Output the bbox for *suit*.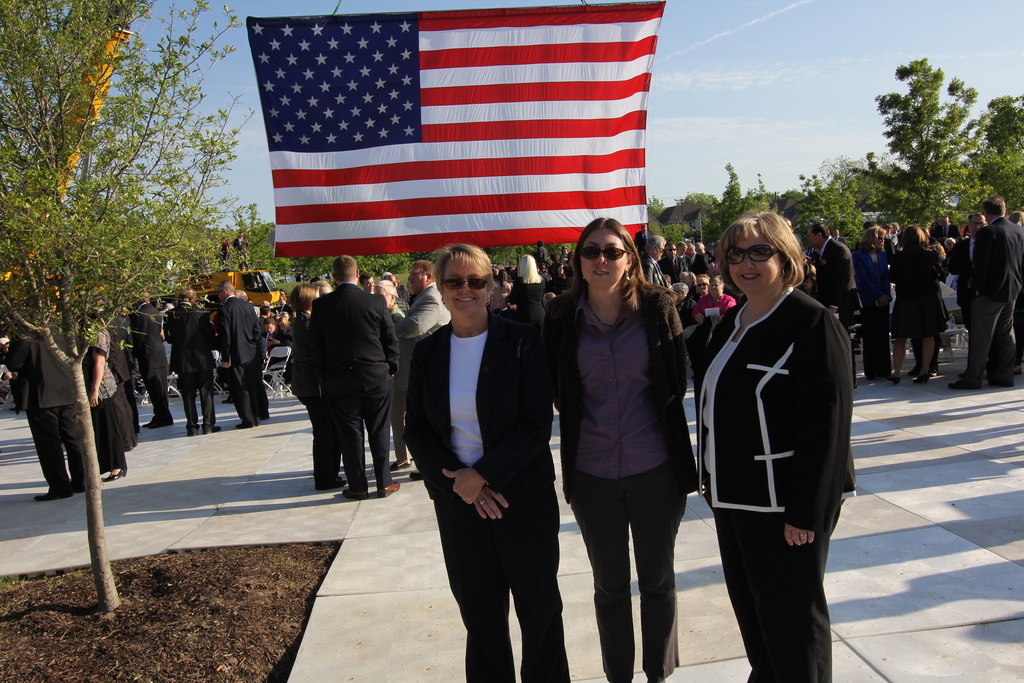
(656, 258, 684, 281).
